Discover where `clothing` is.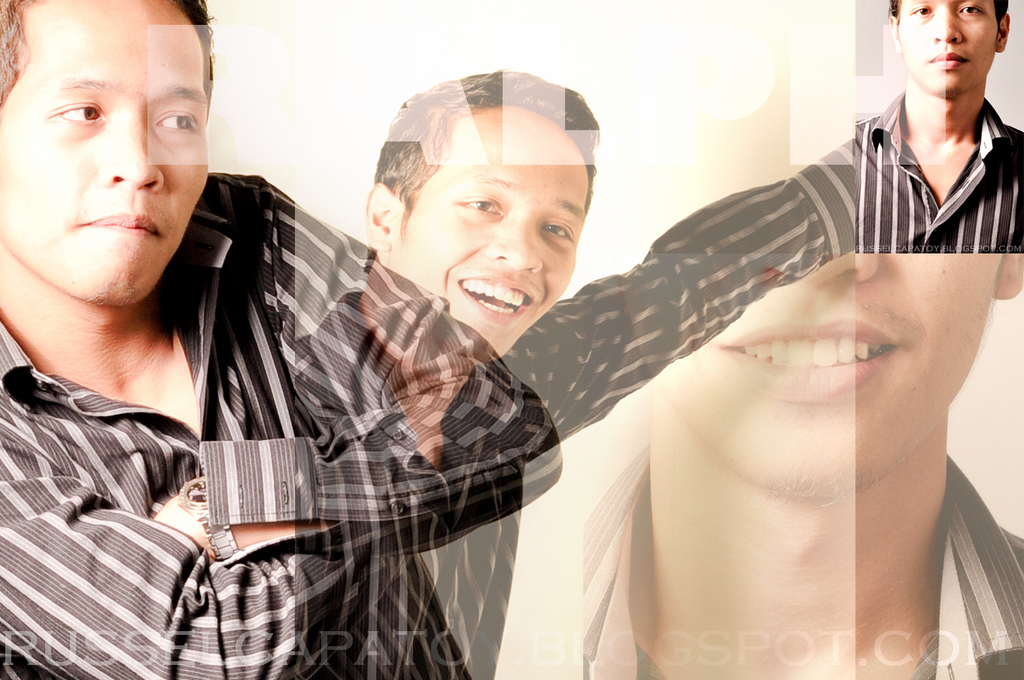
Discovered at Rect(847, 86, 1023, 261).
